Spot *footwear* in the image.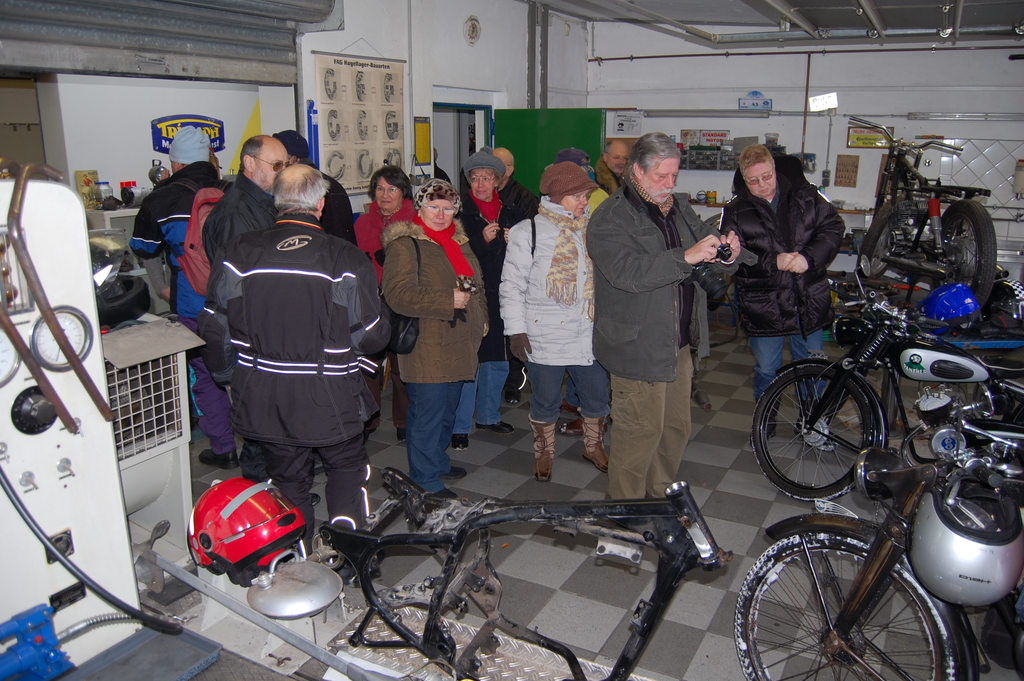
*footwear* found at {"left": 310, "top": 490, "right": 321, "bottom": 507}.
